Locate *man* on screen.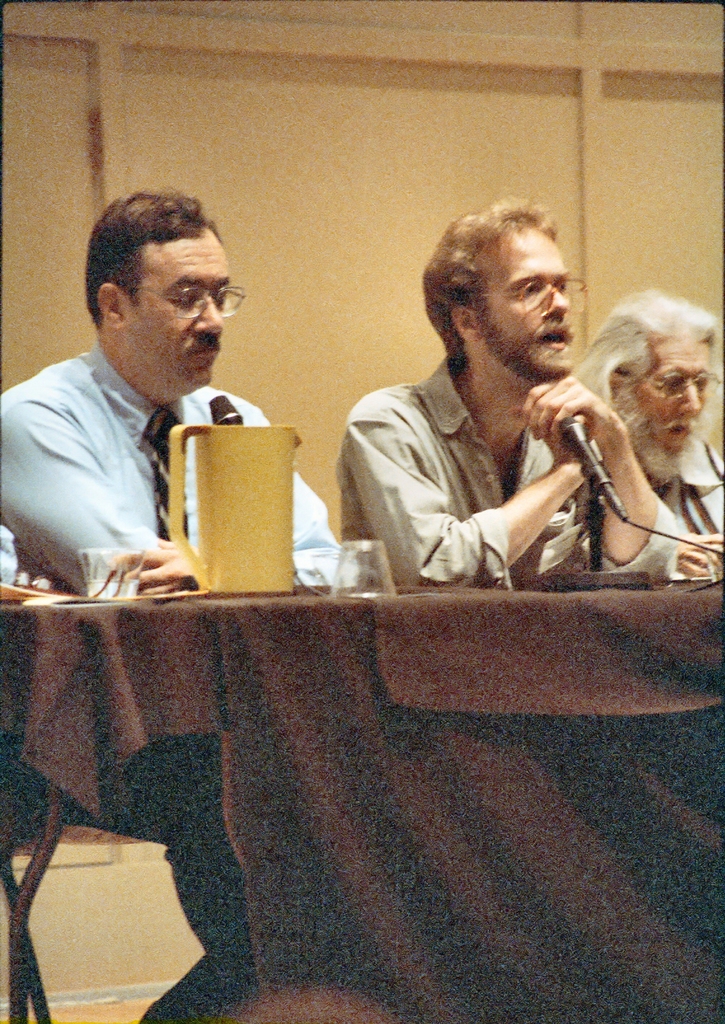
On screen at x1=0, y1=191, x2=362, y2=609.
